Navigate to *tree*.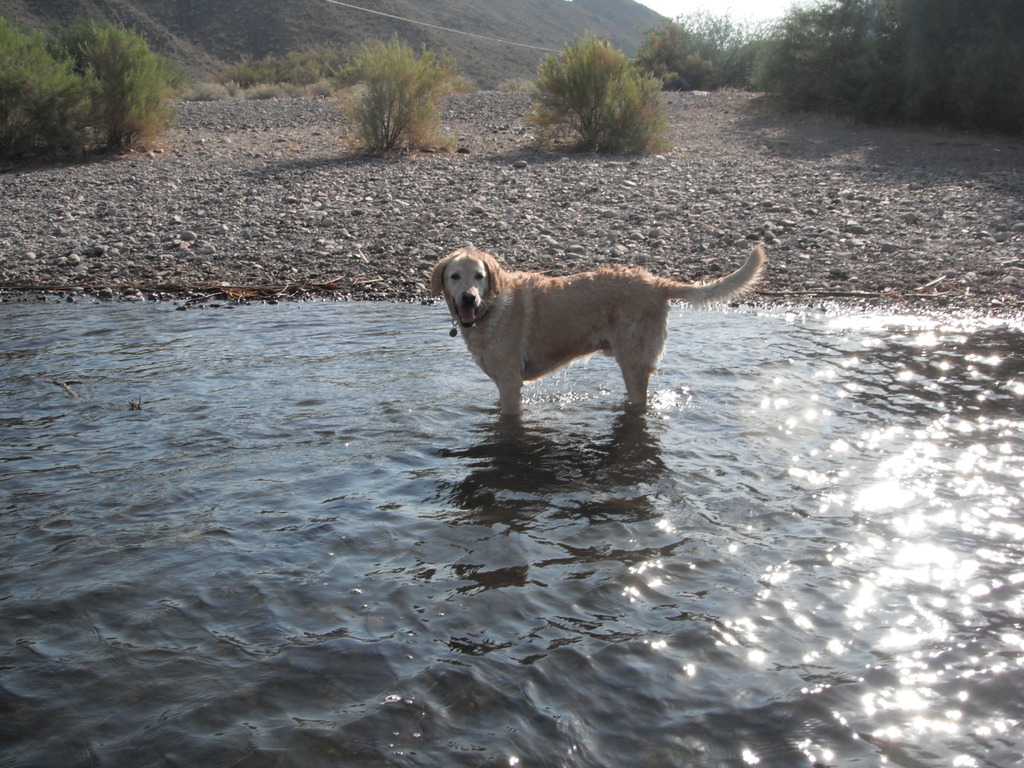
Navigation target: (left=527, top=24, right=685, bottom=157).
